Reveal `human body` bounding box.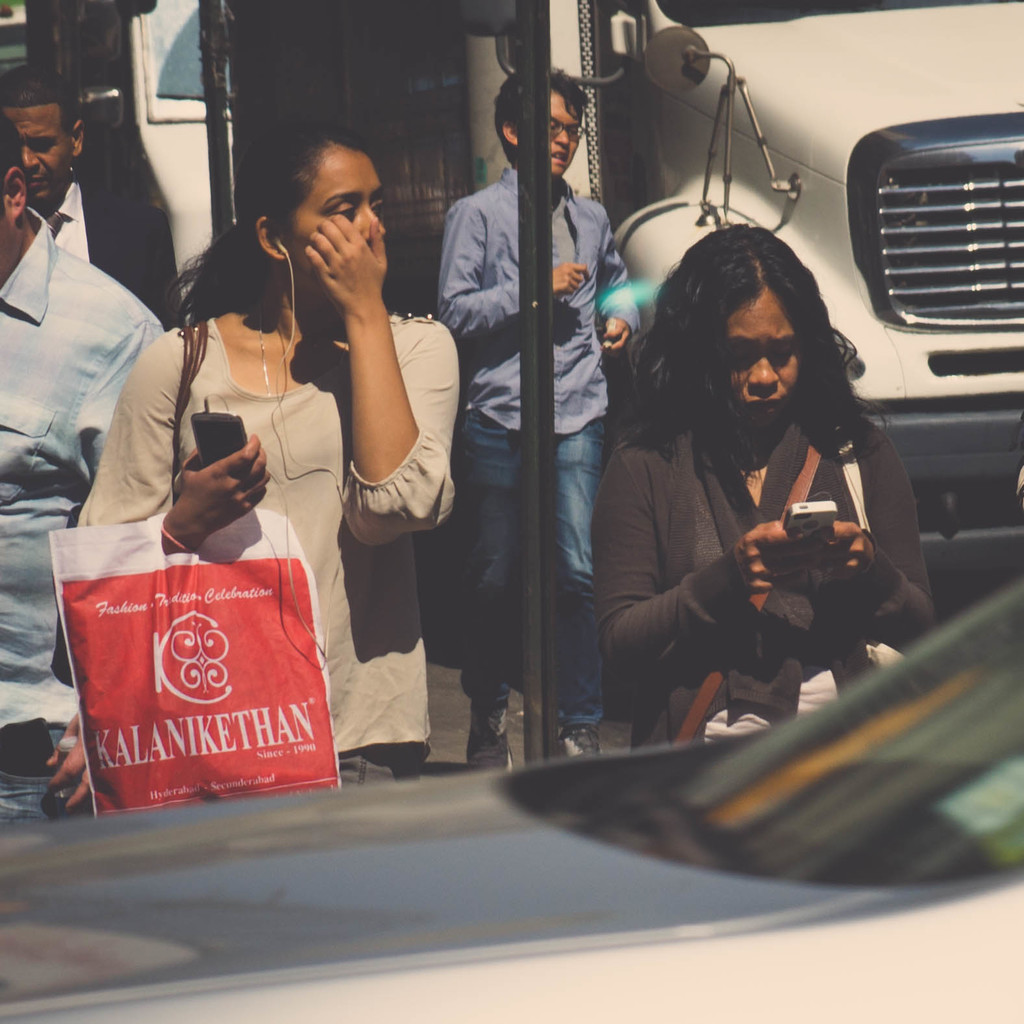
Revealed: pyautogui.locateOnScreen(0, 64, 176, 334).
